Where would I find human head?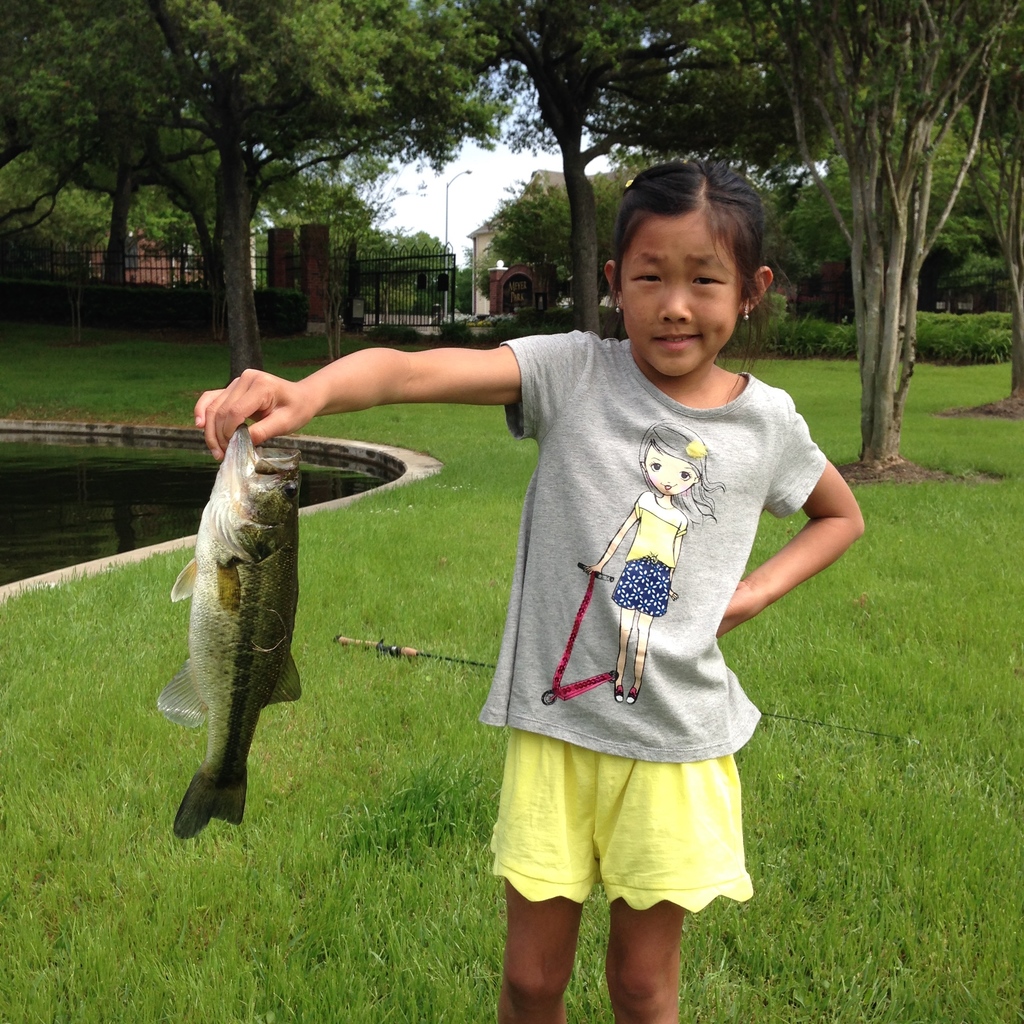
At {"x1": 600, "y1": 172, "x2": 786, "y2": 380}.
